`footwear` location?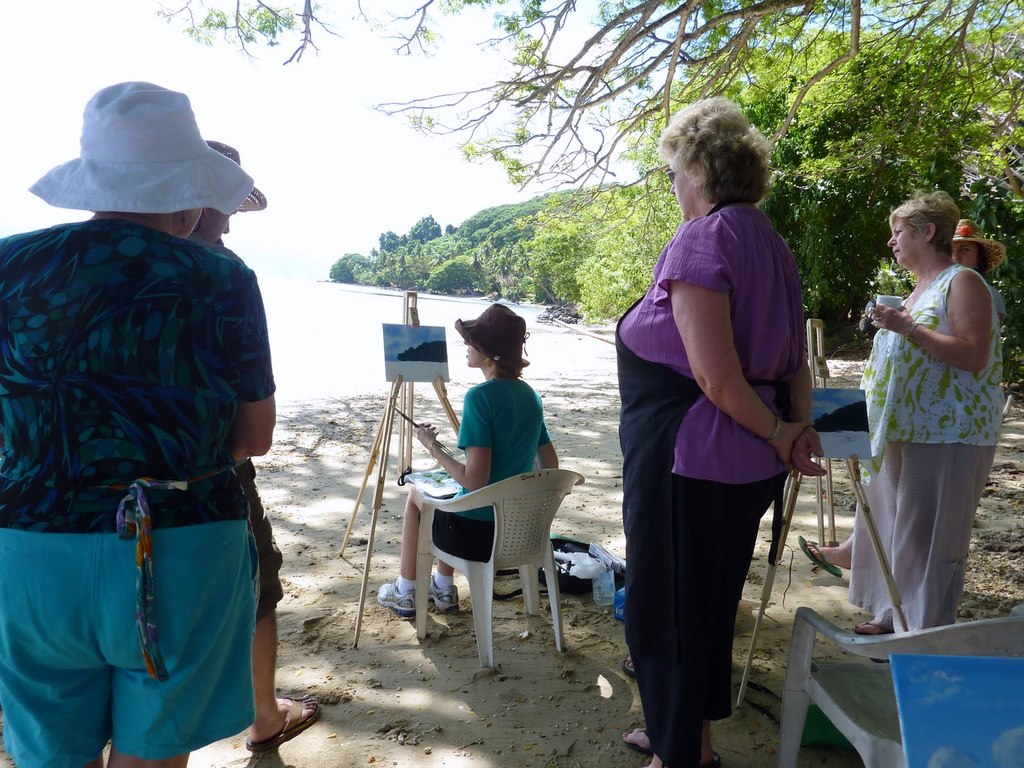
(left=244, top=696, right=317, bottom=751)
